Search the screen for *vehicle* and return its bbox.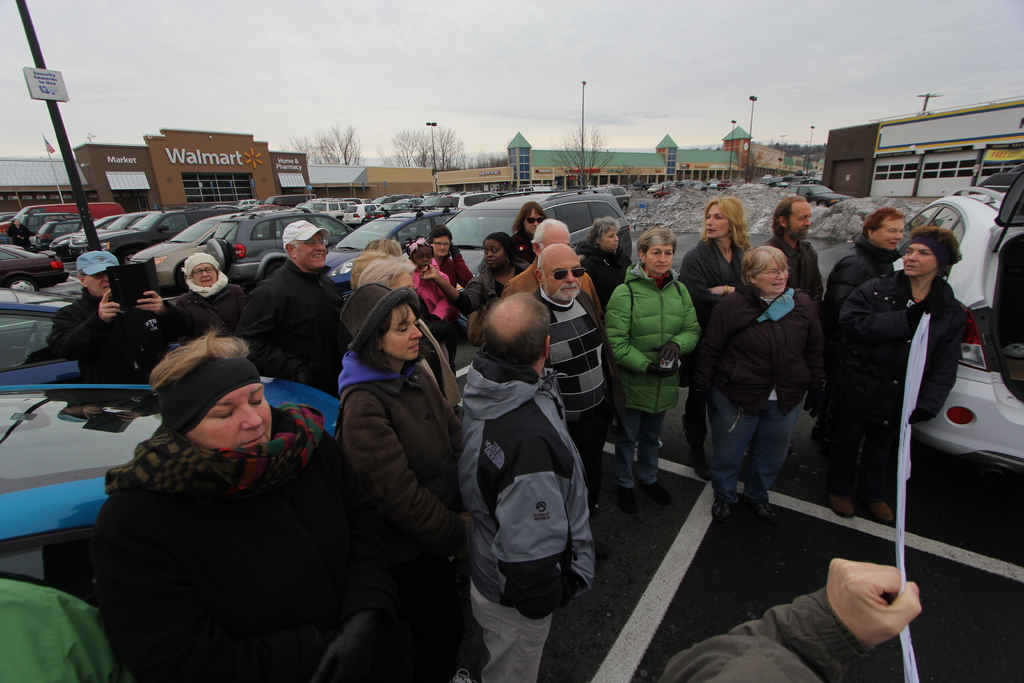
Found: x1=68 y1=213 x2=147 y2=259.
